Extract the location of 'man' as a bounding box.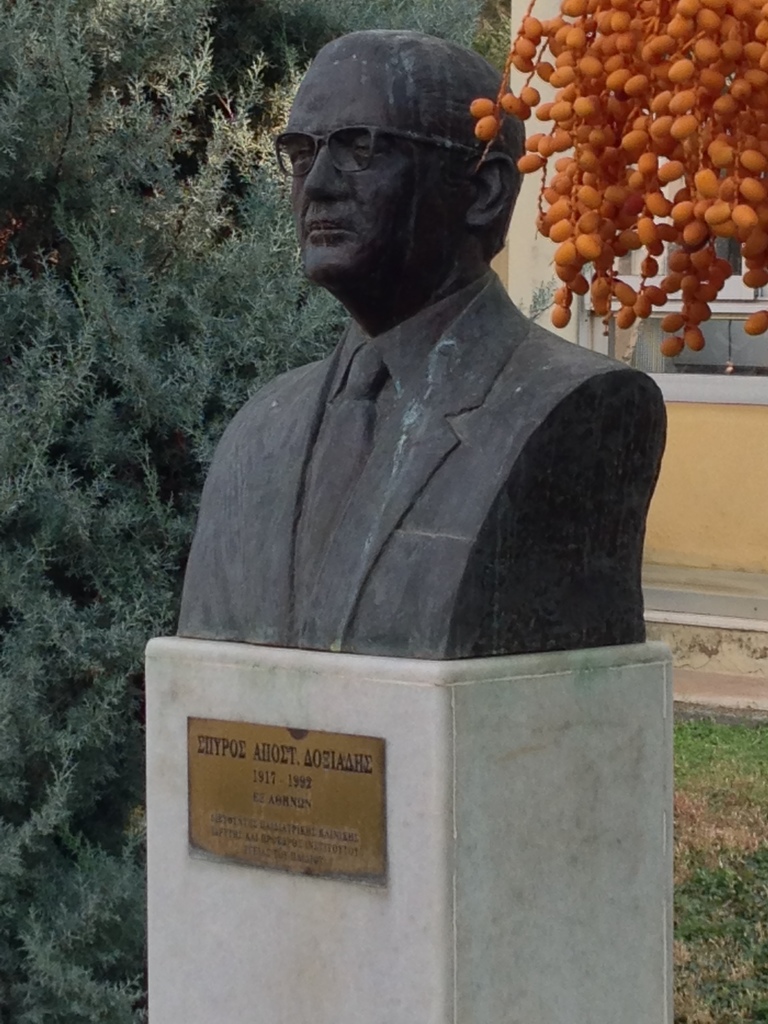
detection(164, 17, 689, 694).
